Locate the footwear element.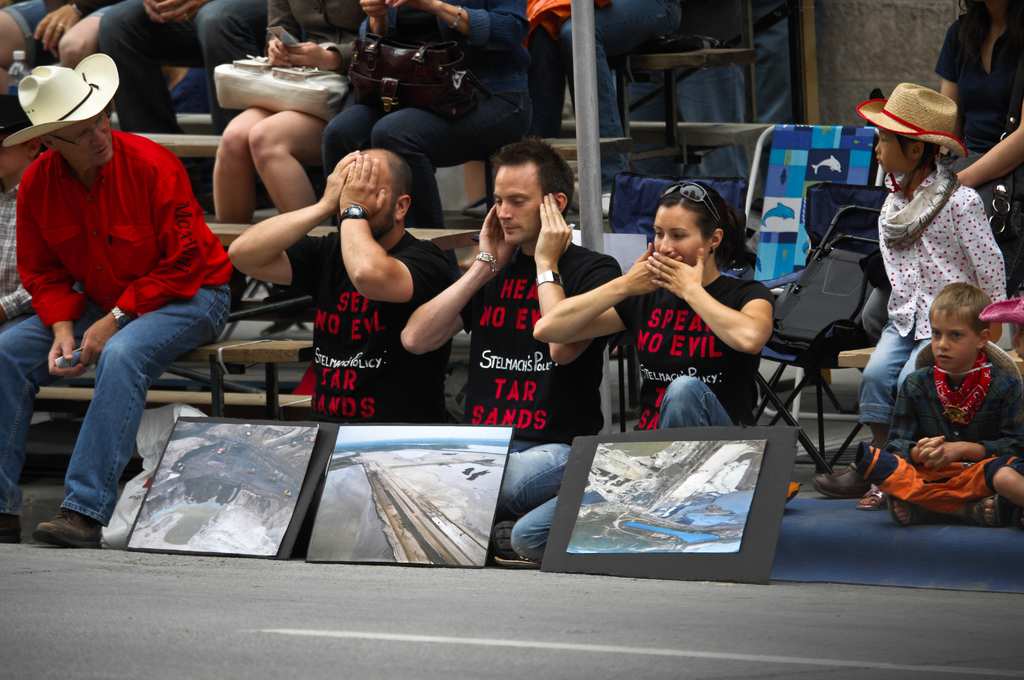
Element bbox: bbox=(886, 497, 931, 533).
